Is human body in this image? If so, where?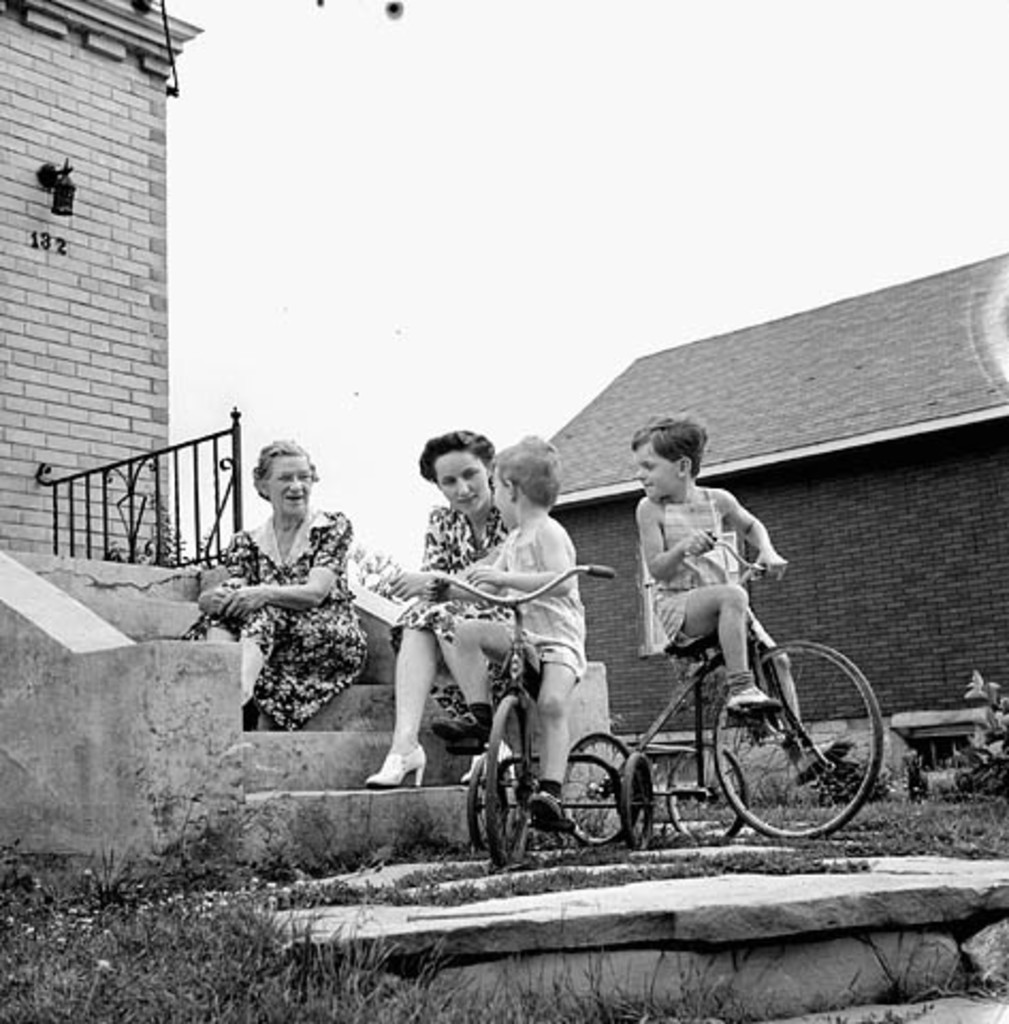
Yes, at pyautogui.locateOnScreen(209, 454, 375, 751).
